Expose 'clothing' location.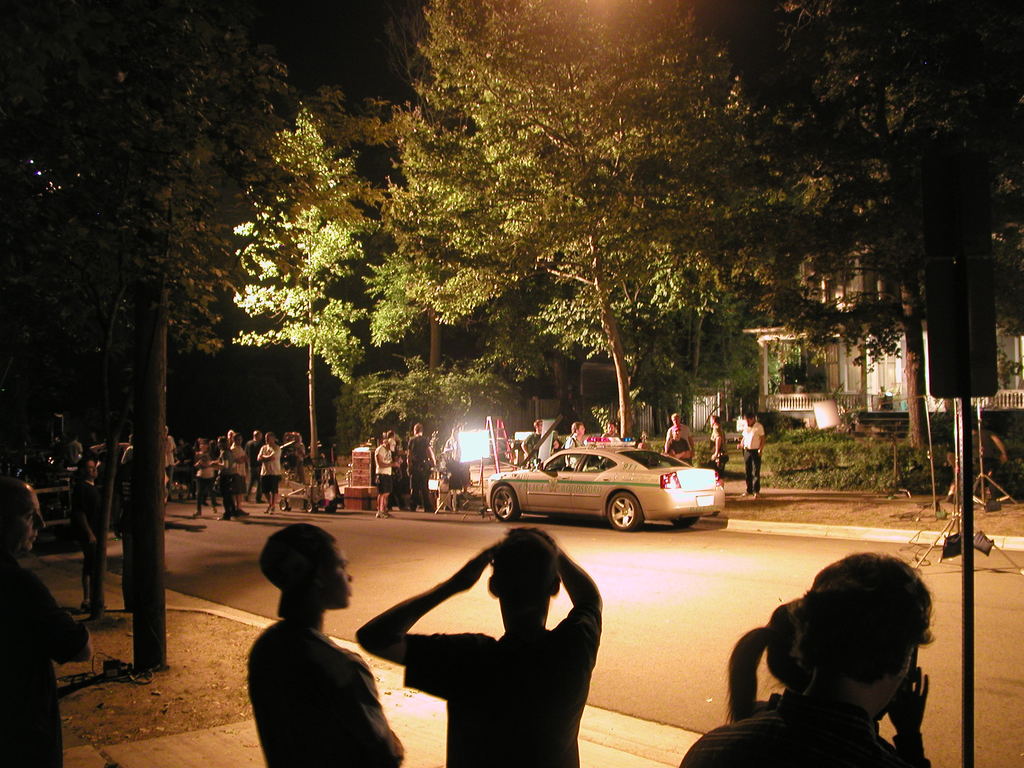
Exposed at {"left": 113, "top": 445, "right": 134, "bottom": 516}.
